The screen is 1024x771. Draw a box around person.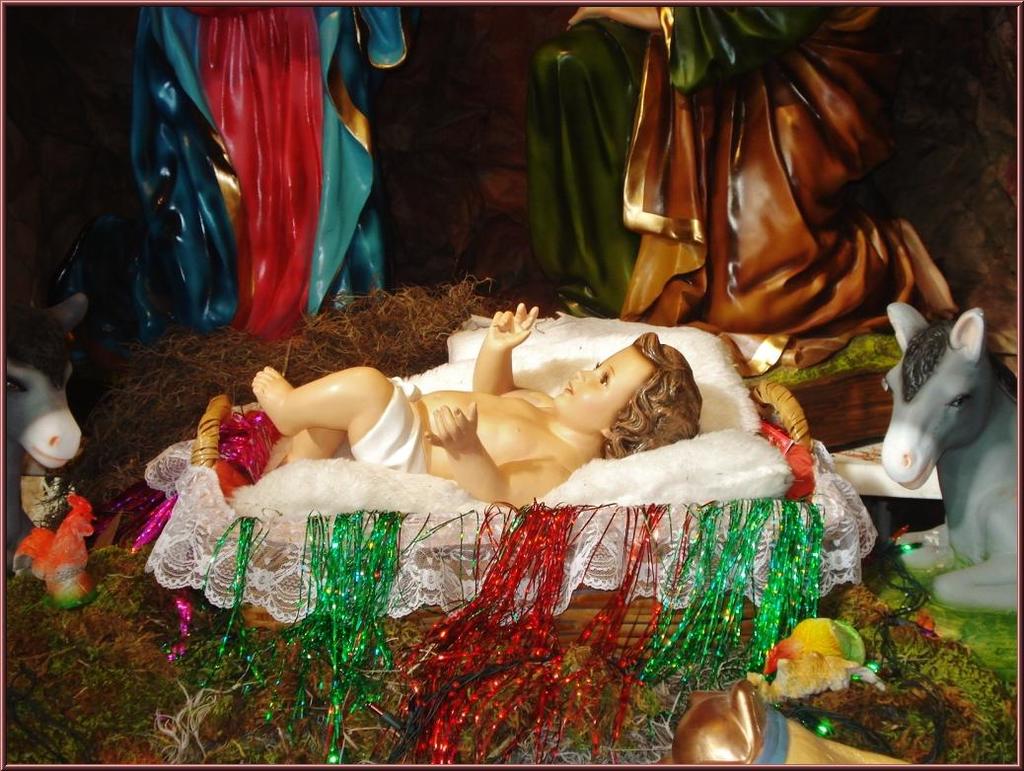
(251,305,704,506).
